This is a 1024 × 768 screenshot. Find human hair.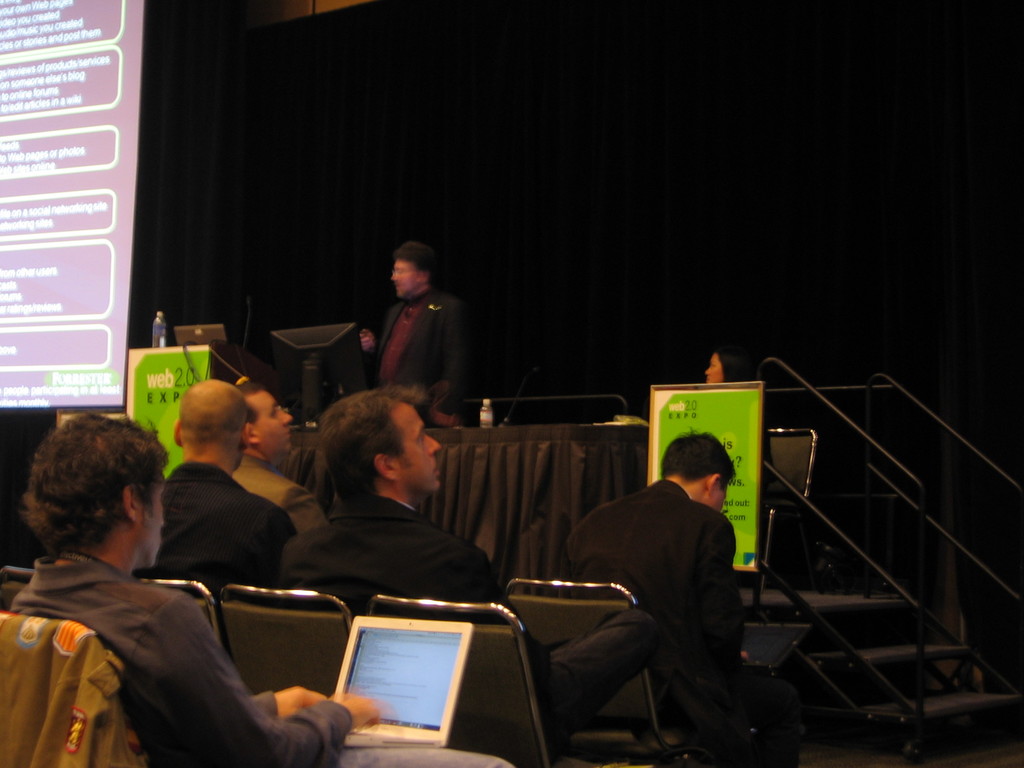
Bounding box: [16,406,179,563].
